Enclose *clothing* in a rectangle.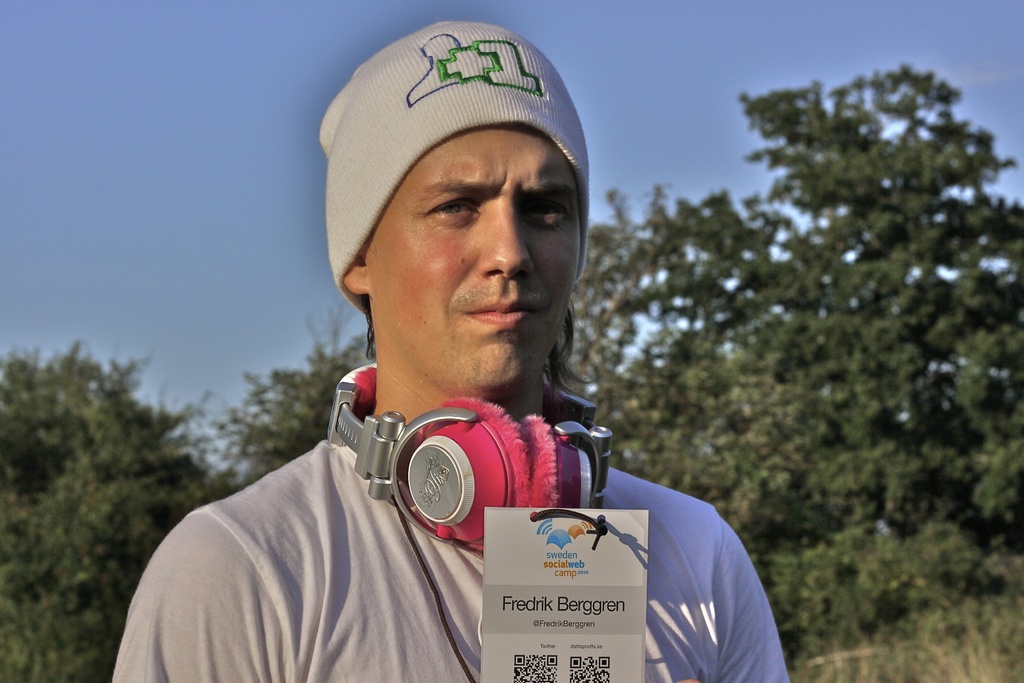
[108,443,789,682].
